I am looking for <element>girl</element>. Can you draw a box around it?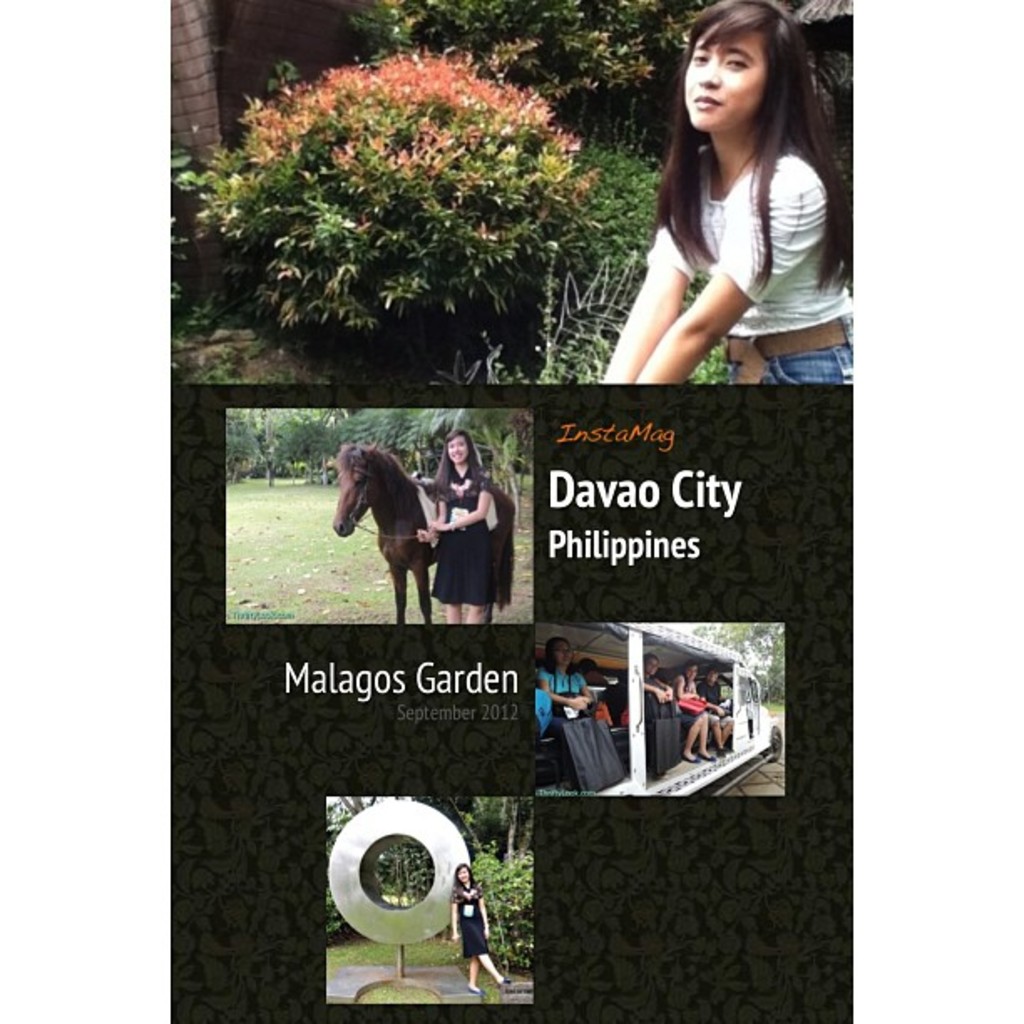
Sure, the bounding box is region(601, 0, 857, 390).
